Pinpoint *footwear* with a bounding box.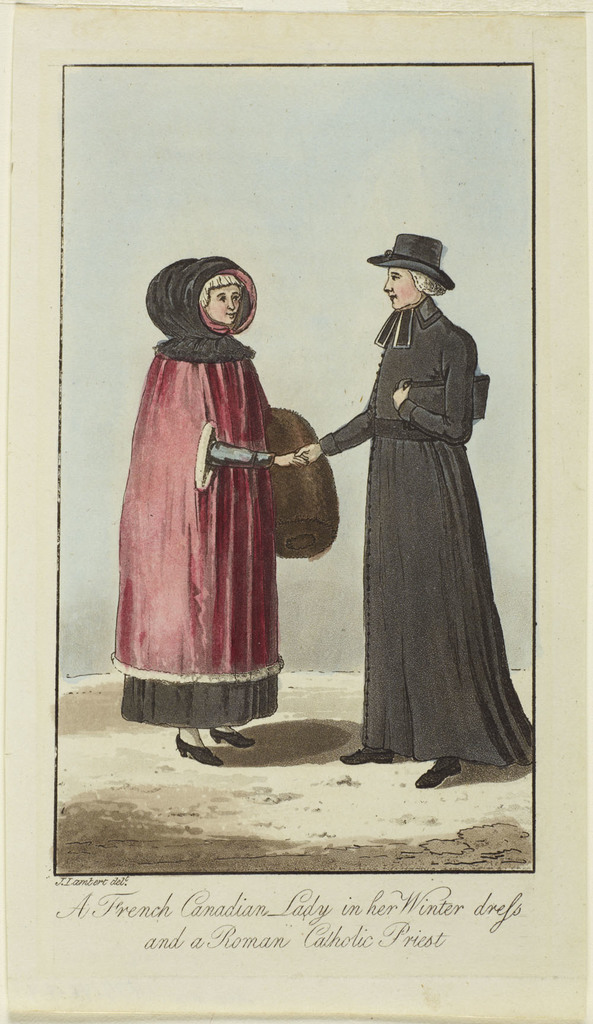
left=167, top=733, right=226, bottom=770.
